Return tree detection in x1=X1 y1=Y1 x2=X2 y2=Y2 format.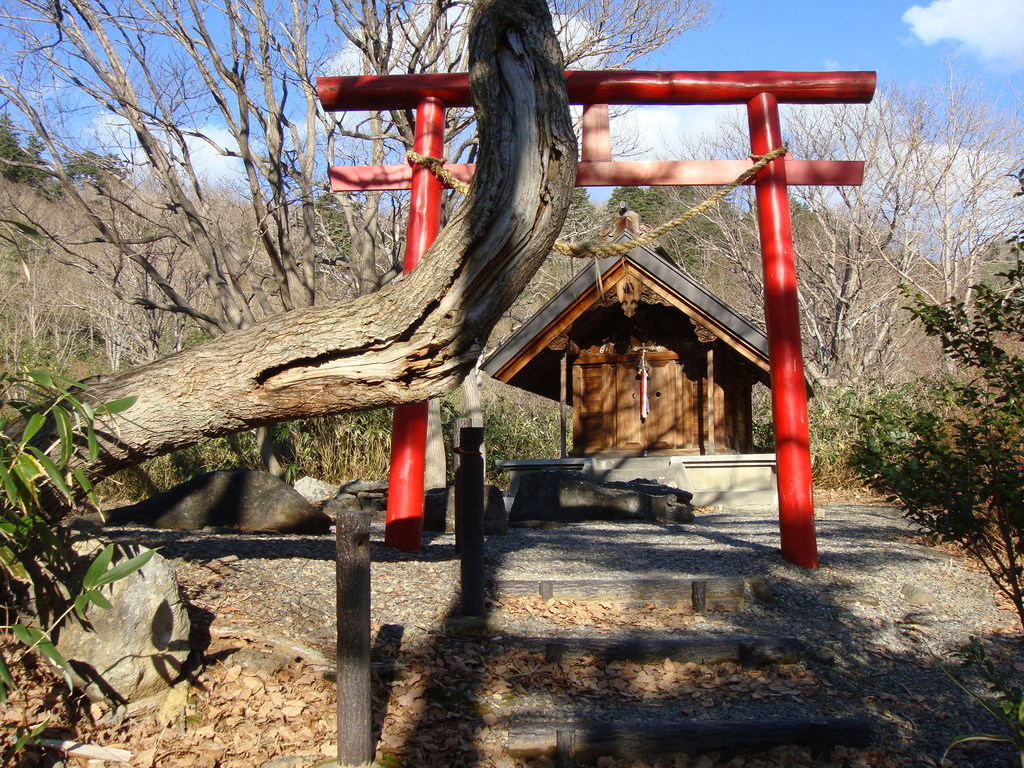
x1=653 y1=76 x2=1023 y2=444.
